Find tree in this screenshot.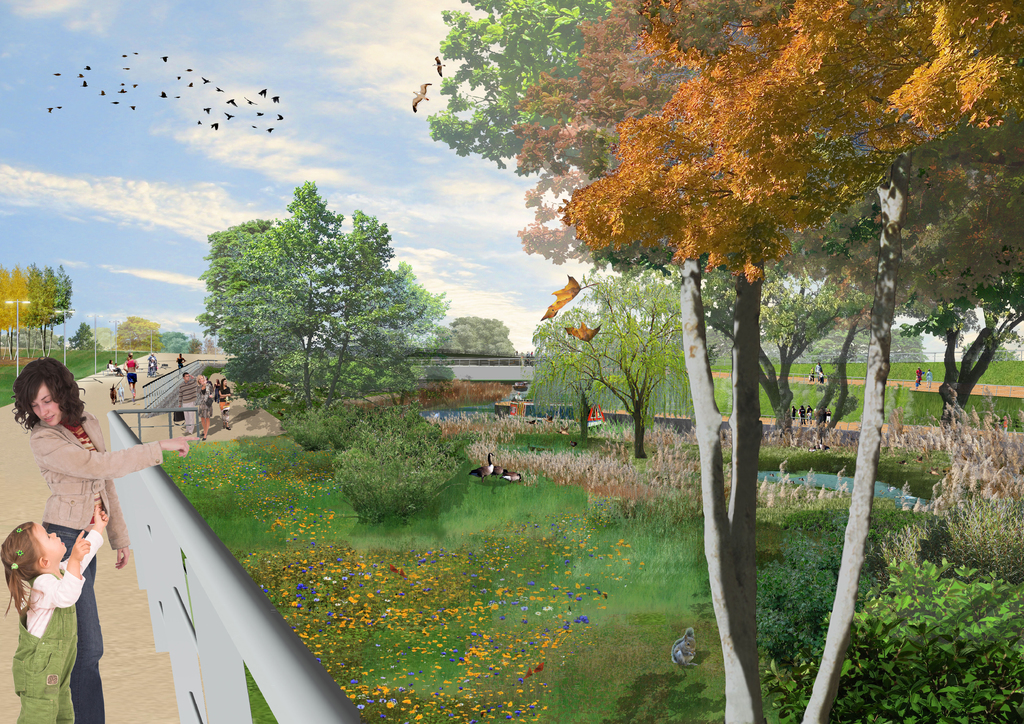
The bounding box for tree is rect(431, 312, 516, 360).
